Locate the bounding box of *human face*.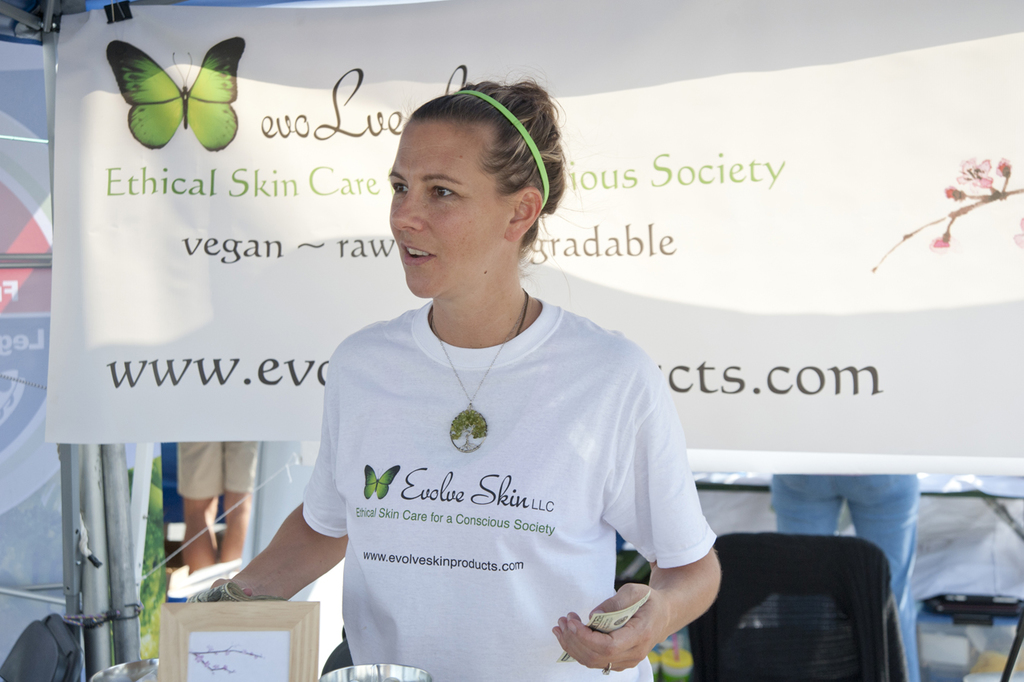
Bounding box: x1=387 y1=122 x2=501 y2=300.
